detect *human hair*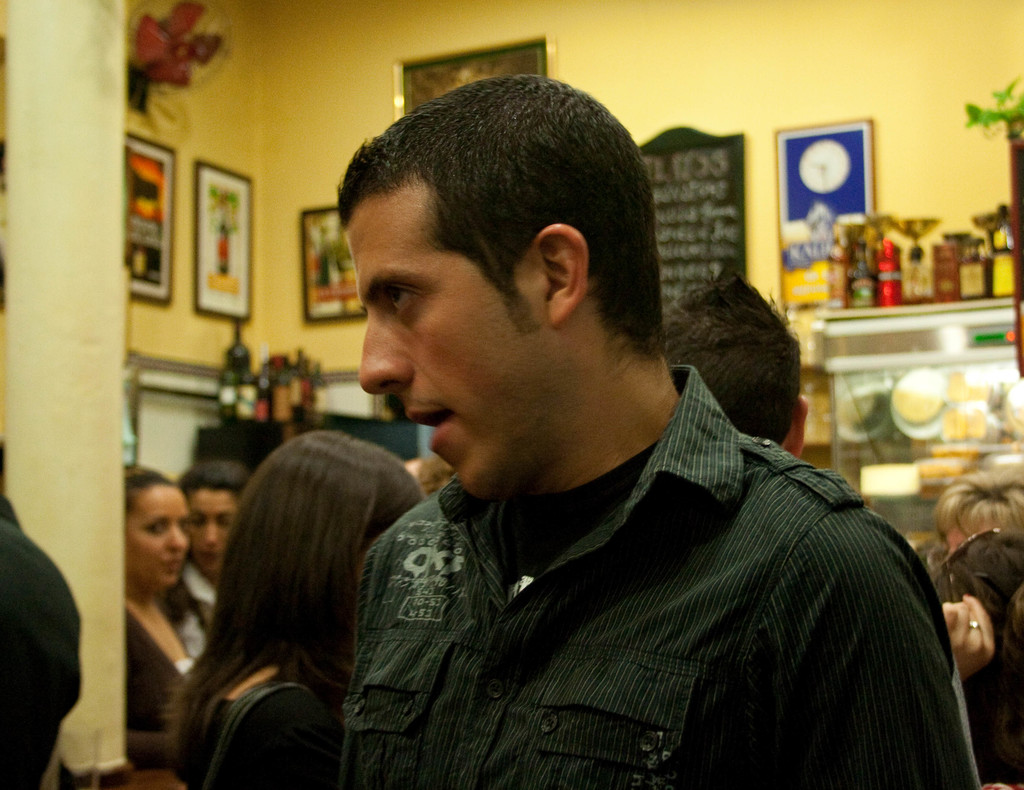
bbox=(406, 456, 454, 500)
